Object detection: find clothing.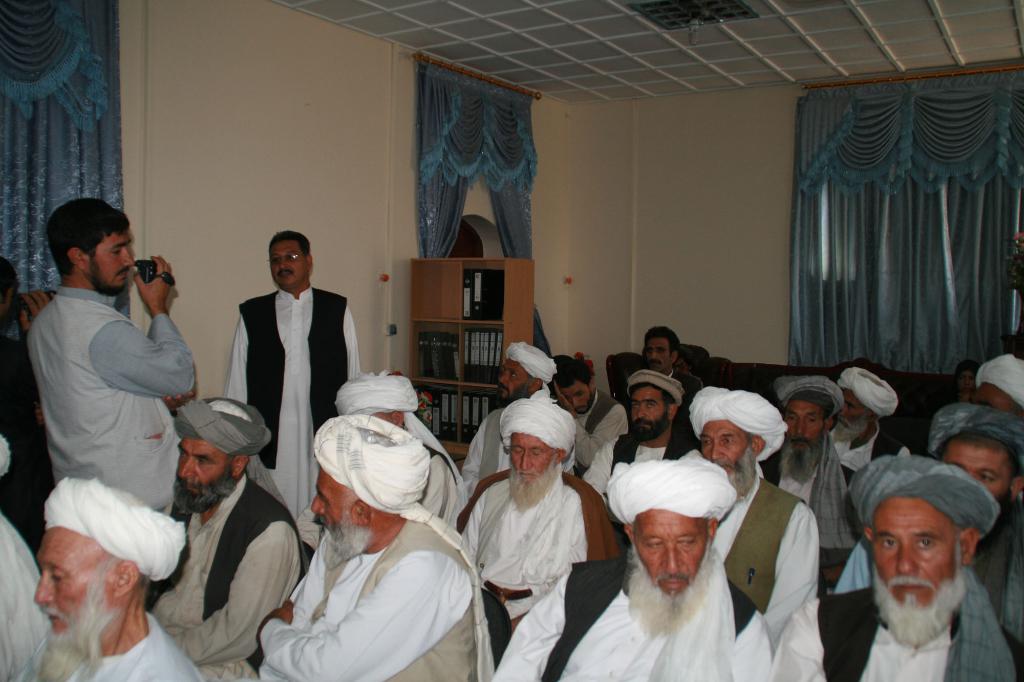
locate(707, 461, 819, 648).
